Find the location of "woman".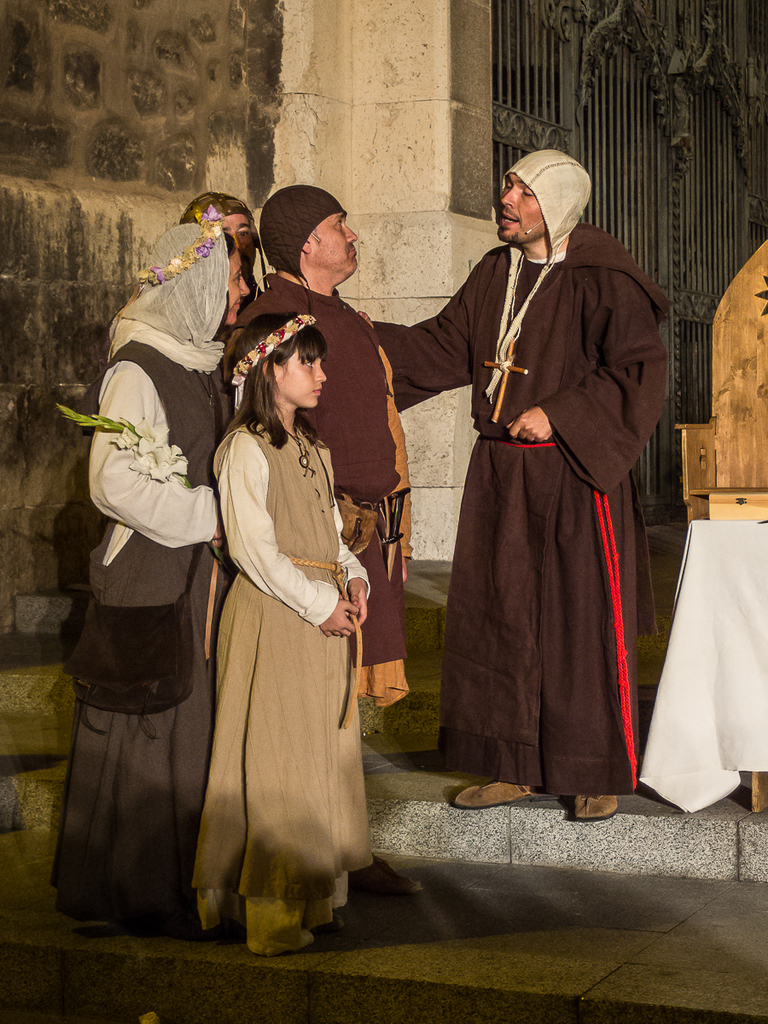
Location: region(80, 208, 253, 936).
